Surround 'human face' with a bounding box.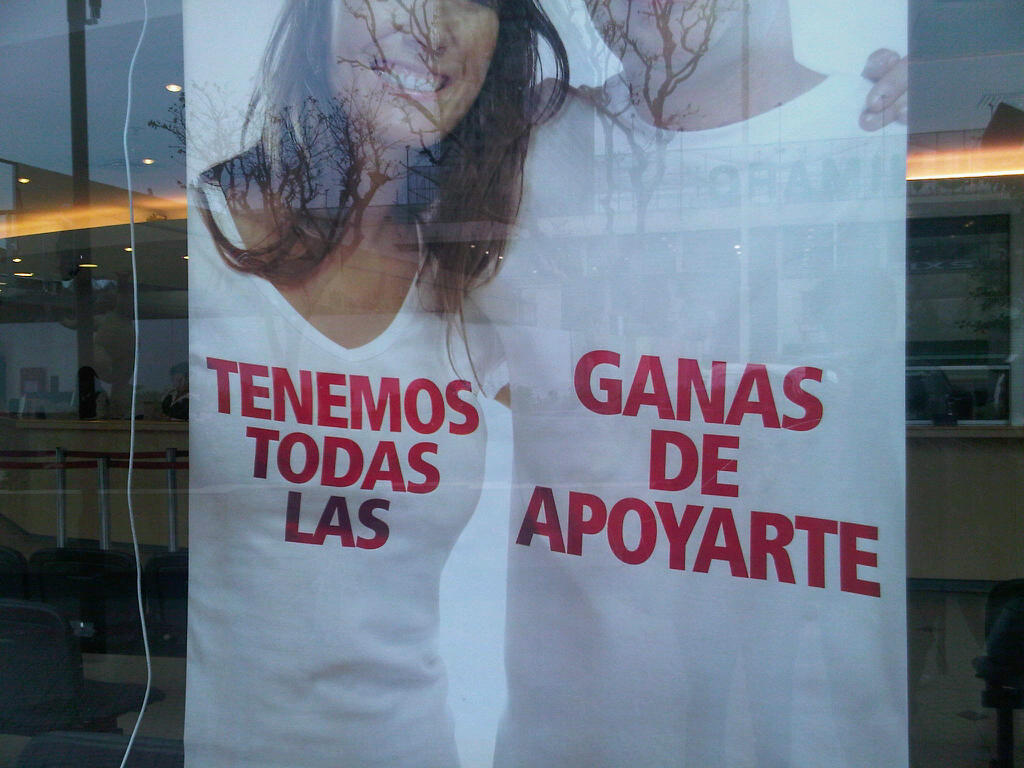
[325, 0, 508, 146].
